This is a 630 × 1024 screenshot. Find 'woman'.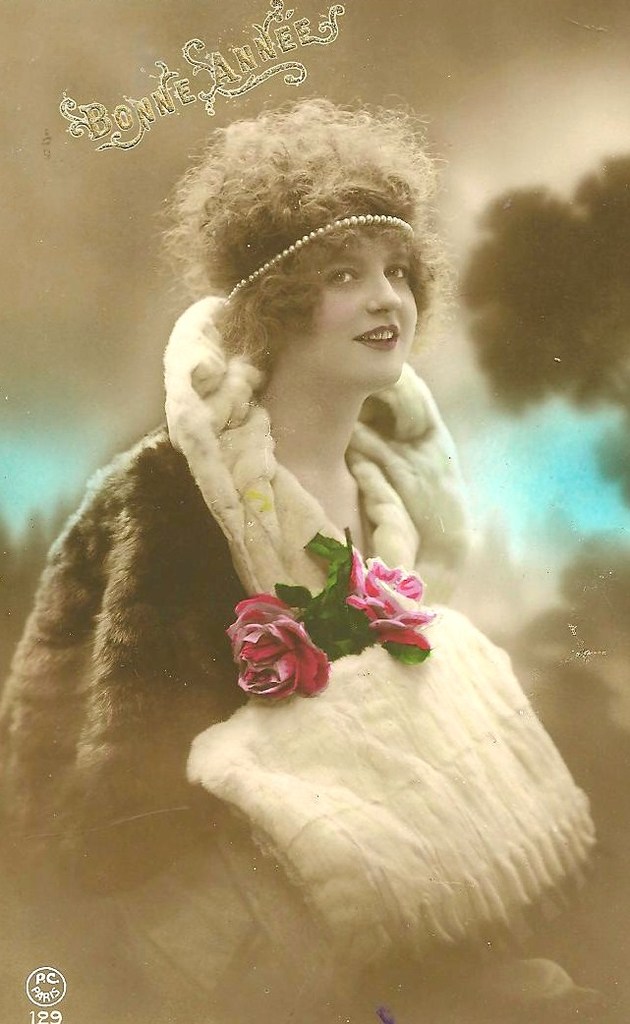
Bounding box: bbox=(69, 105, 563, 986).
